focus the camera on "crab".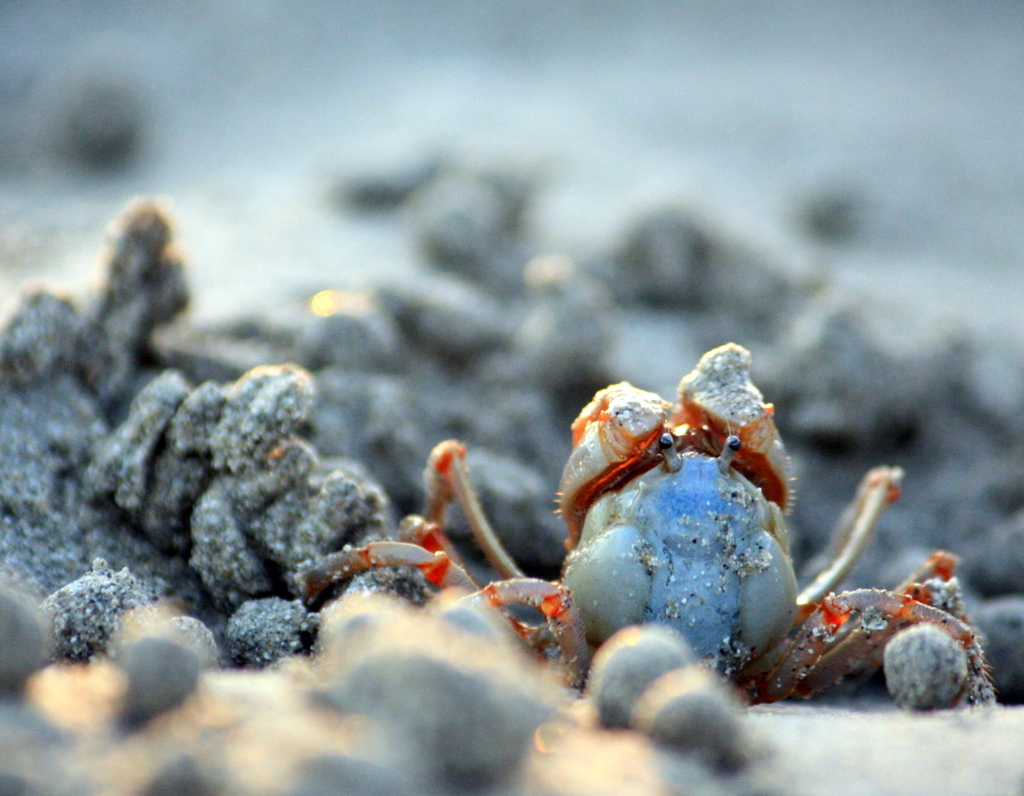
Focus region: 287/336/996/702.
